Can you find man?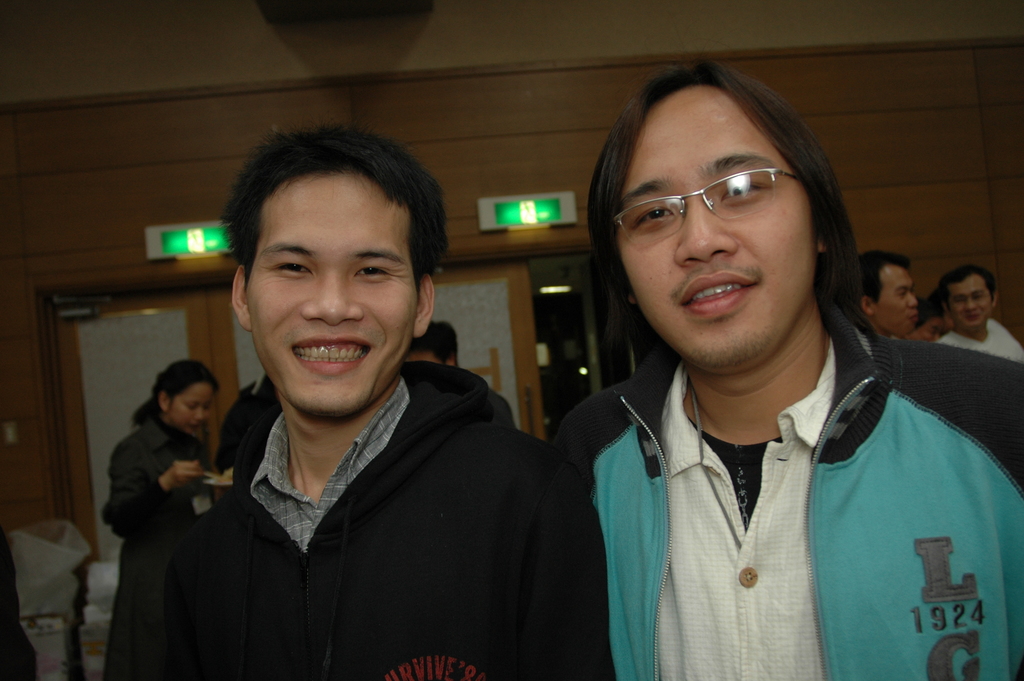
Yes, bounding box: bbox(856, 257, 920, 337).
